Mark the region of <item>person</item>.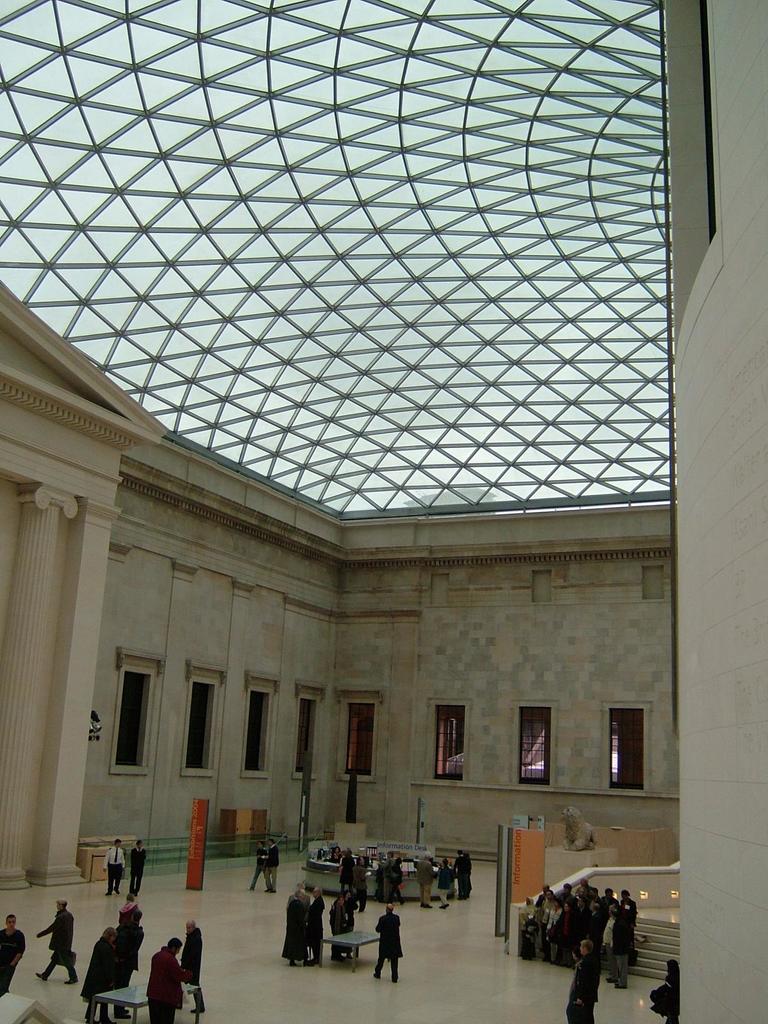
Region: select_region(79, 927, 116, 1023).
